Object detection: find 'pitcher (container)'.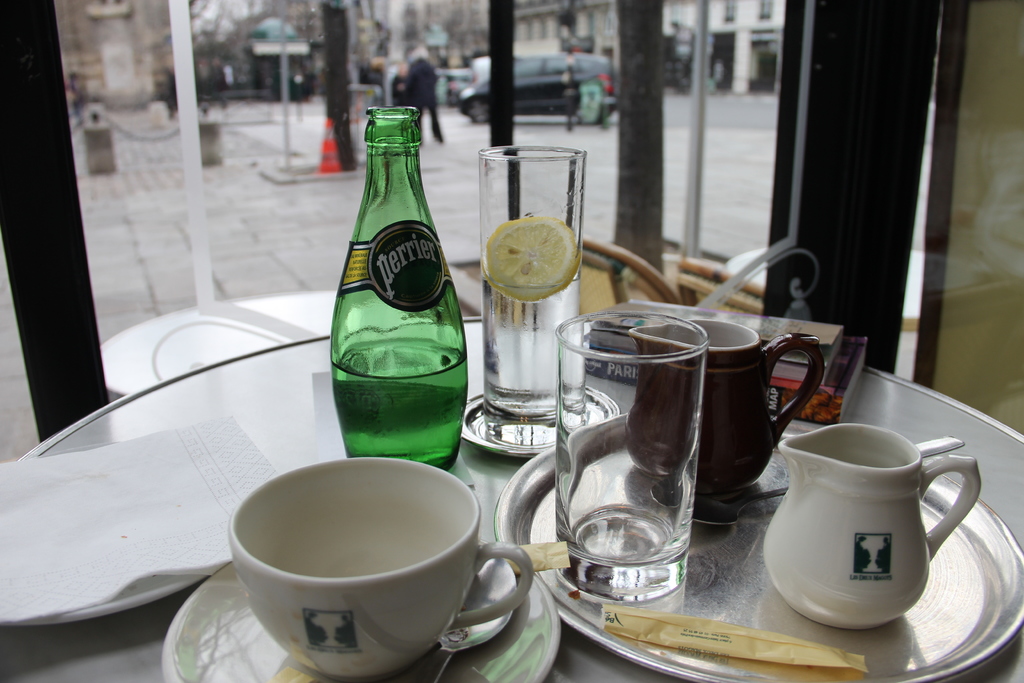
locate(631, 323, 825, 481).
